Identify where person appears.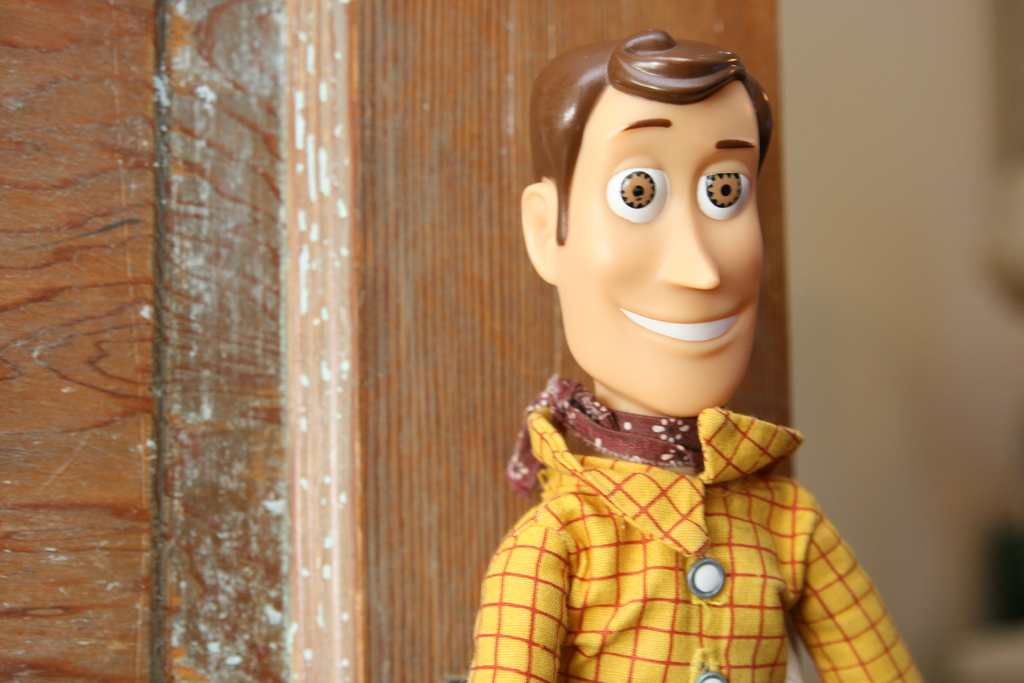
Appears at 477 35 924 682.
